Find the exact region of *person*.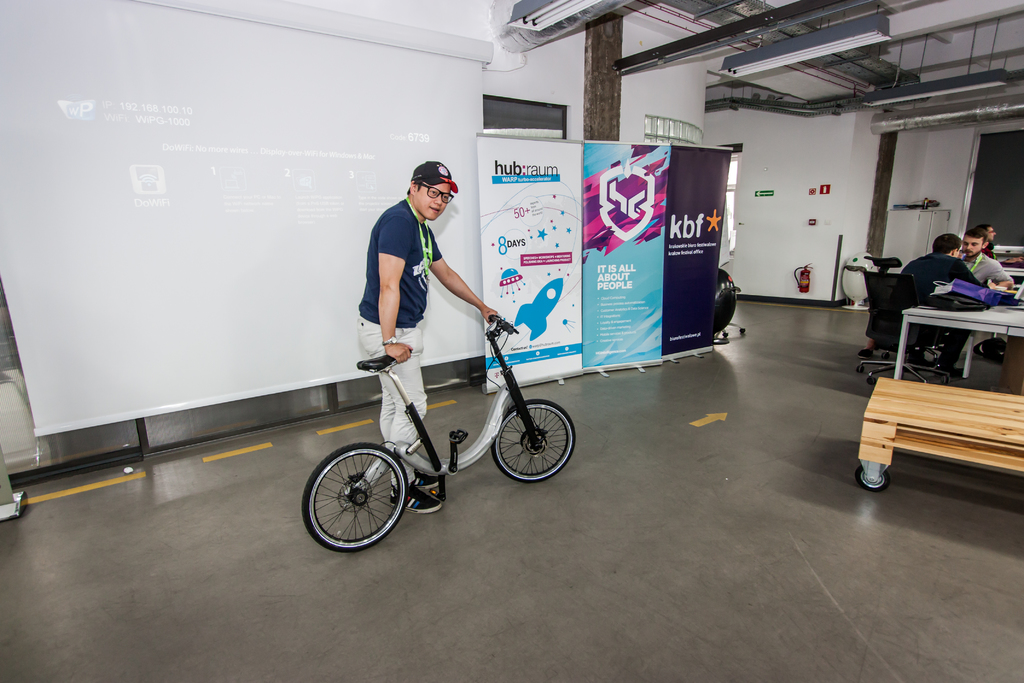
Exact region: <region>357, 161, 503, 514</region>.
